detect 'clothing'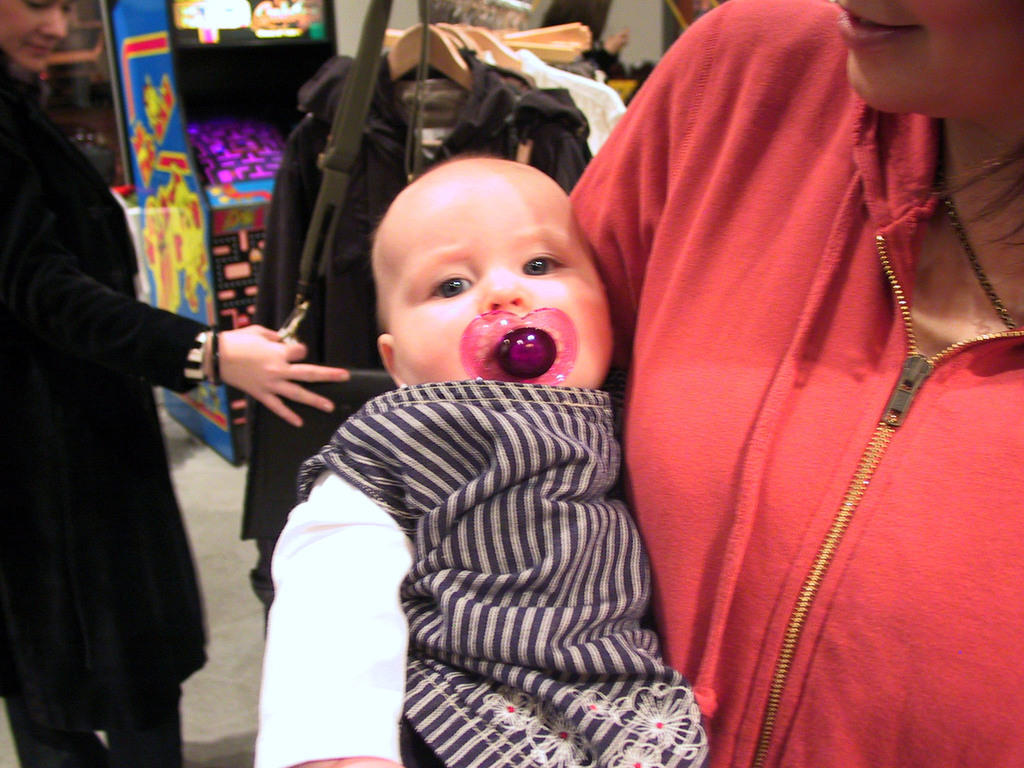
<box>527,47,630,156</box>
